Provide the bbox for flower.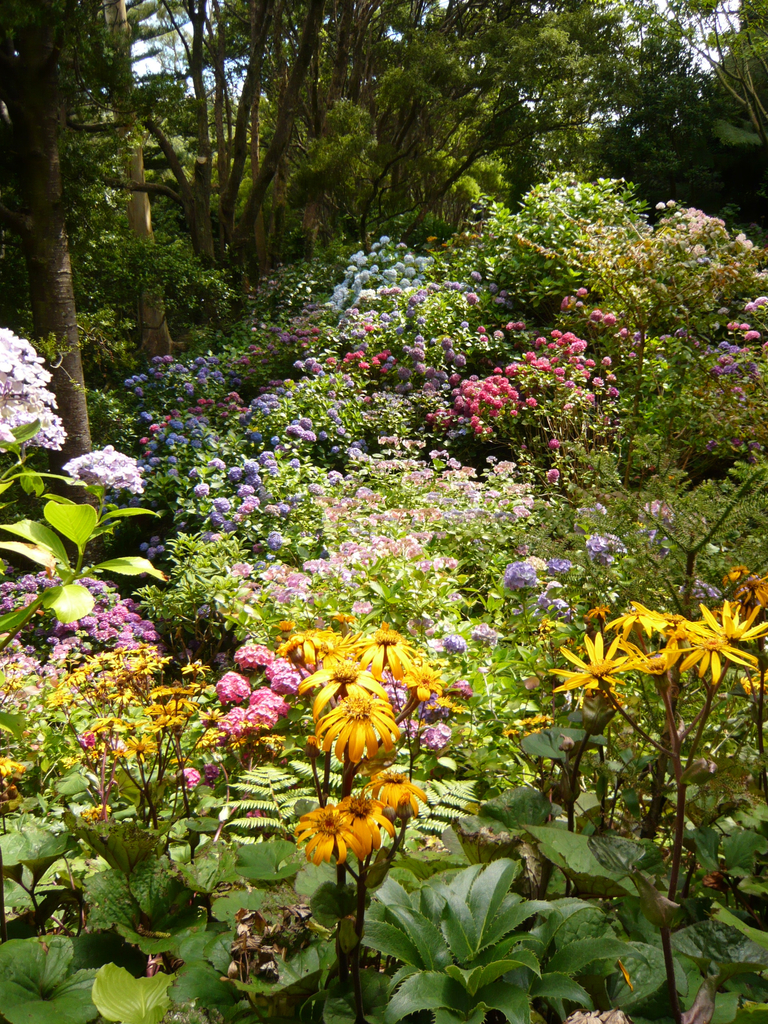
detection(676, 612, 756, 684).
